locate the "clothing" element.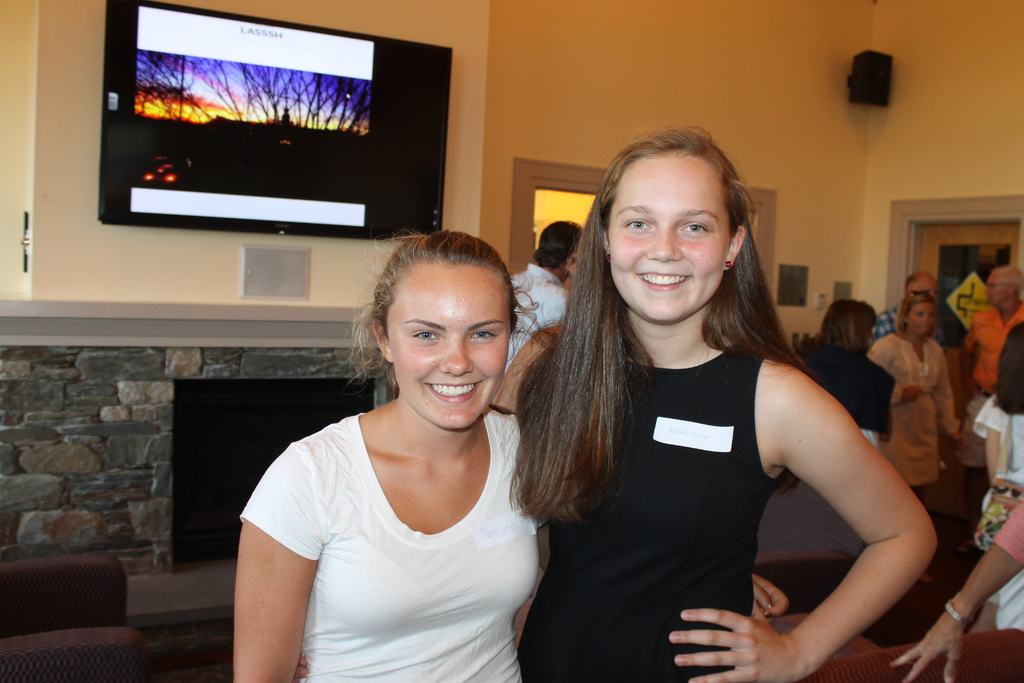
Element bbox: l=956, t=298, r=1023, b=425.
